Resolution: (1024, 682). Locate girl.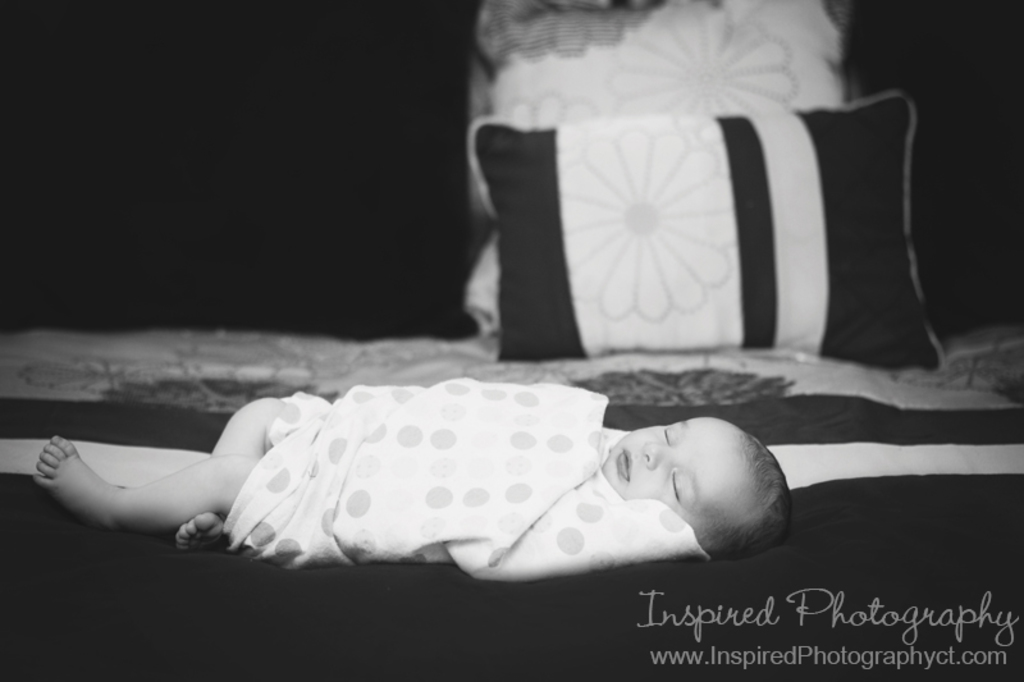
select_region(28, 375, 795, 587).
